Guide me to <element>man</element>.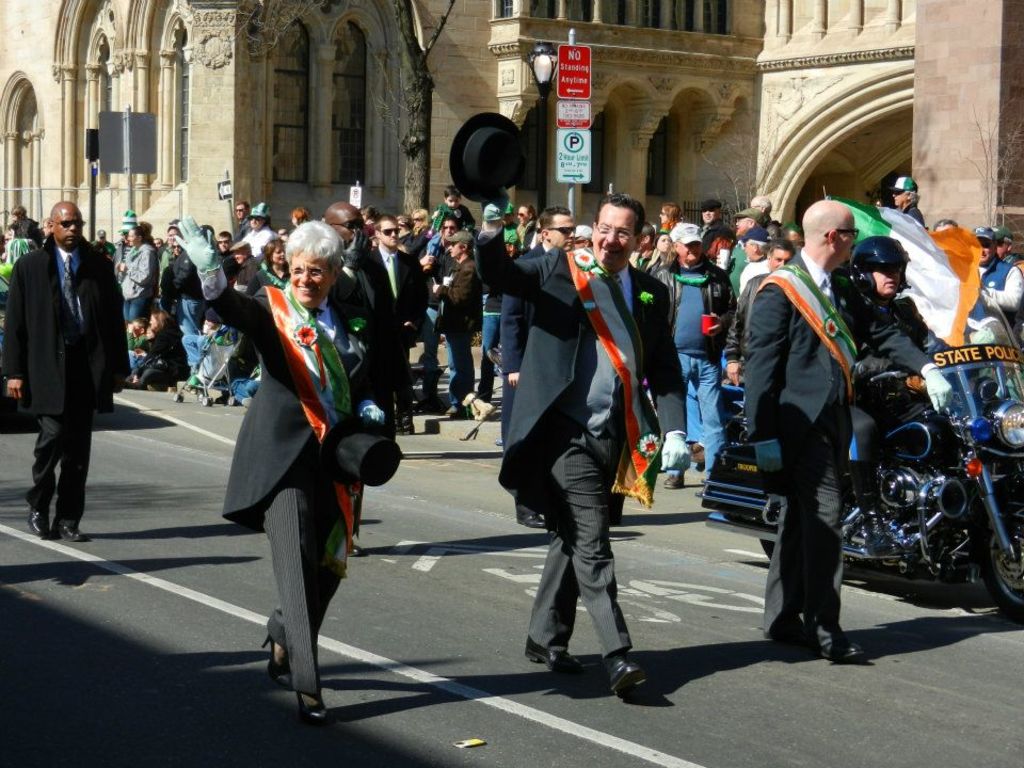
Guidance: crop(887, 172, 932, 230).
